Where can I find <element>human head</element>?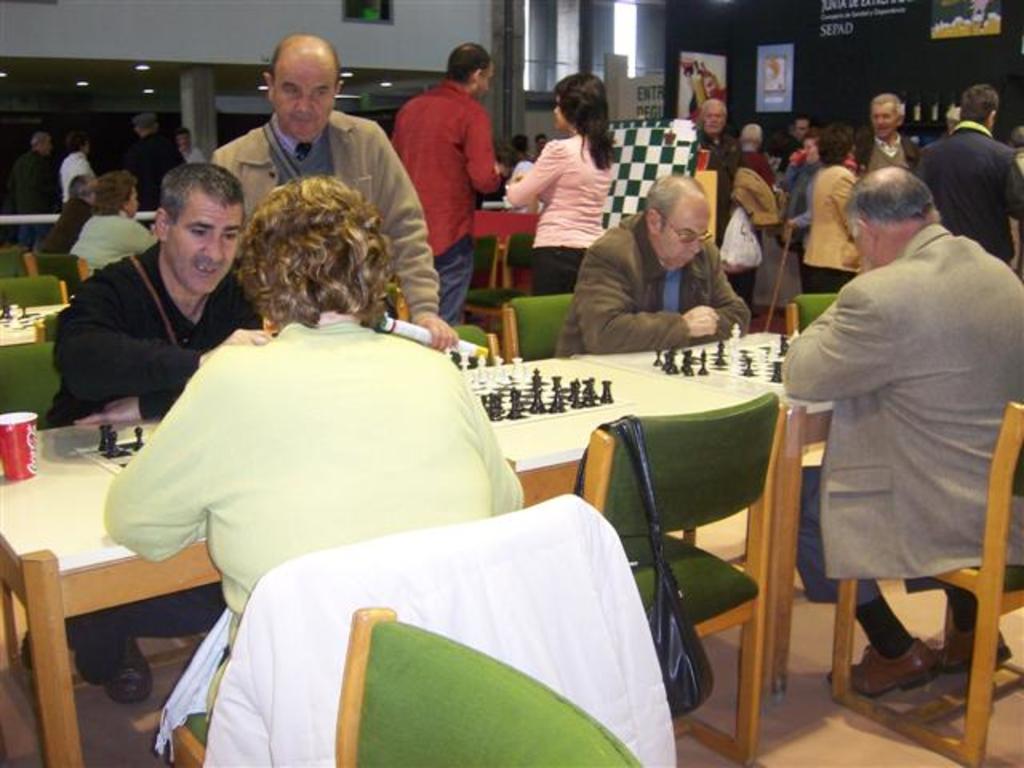
You can find it at bbox=[531, 131, 547, 147].
